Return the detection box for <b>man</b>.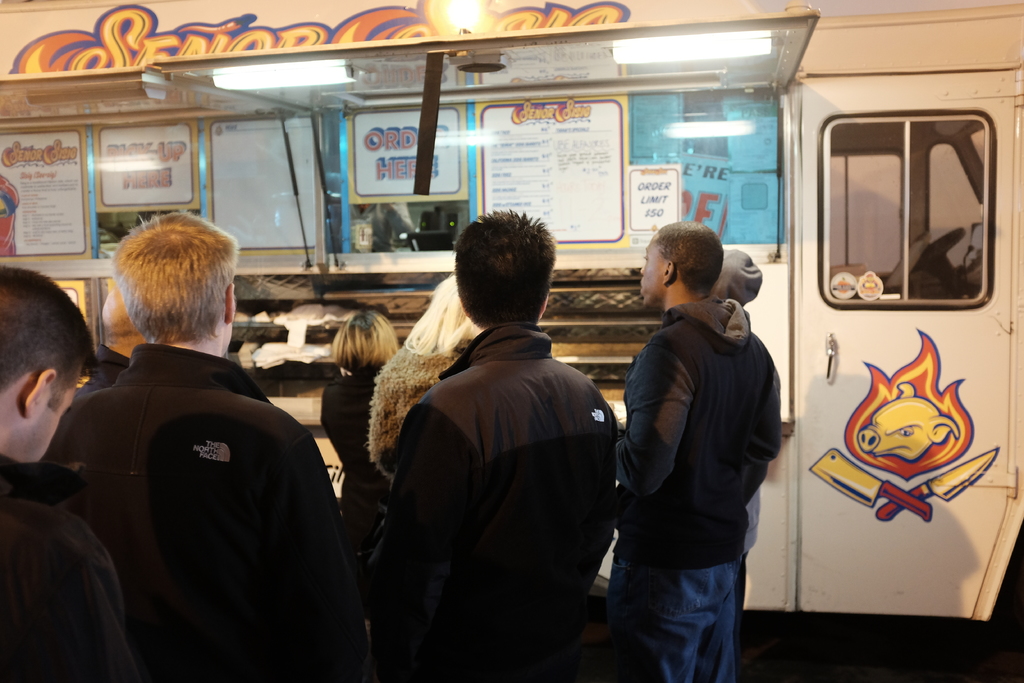
[74, 289, 143, 398].
